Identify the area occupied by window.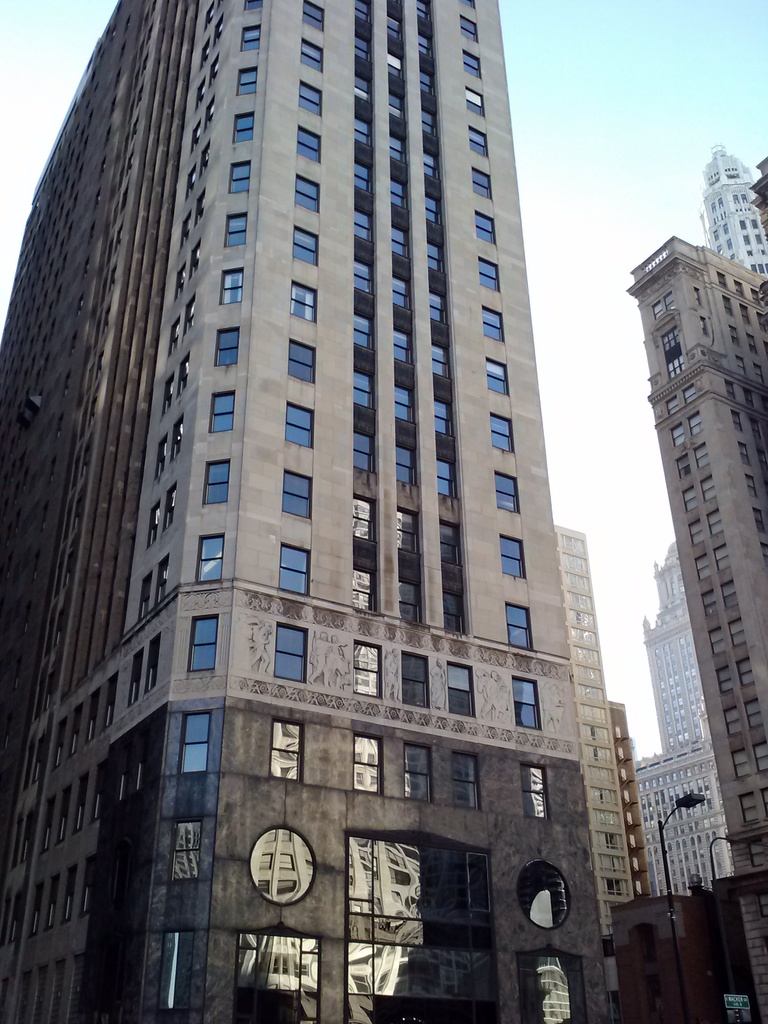
Area: <box>356,732,380,791</box>.
